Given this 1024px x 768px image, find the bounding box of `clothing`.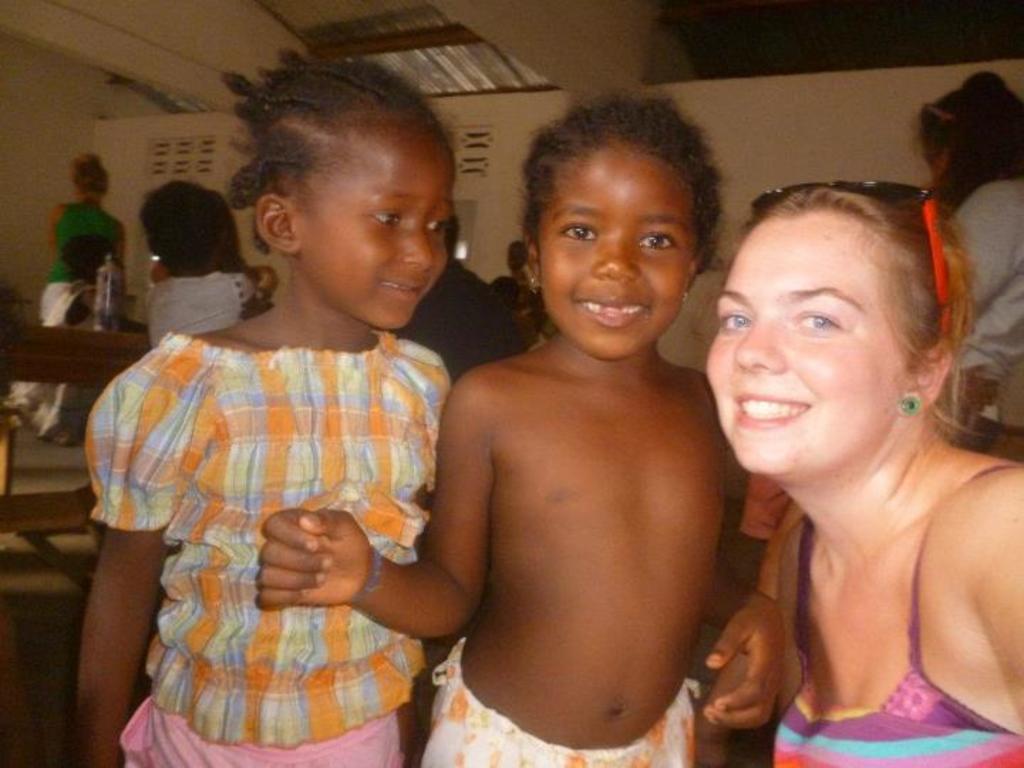
Rect(418, 637, 694, 767).
